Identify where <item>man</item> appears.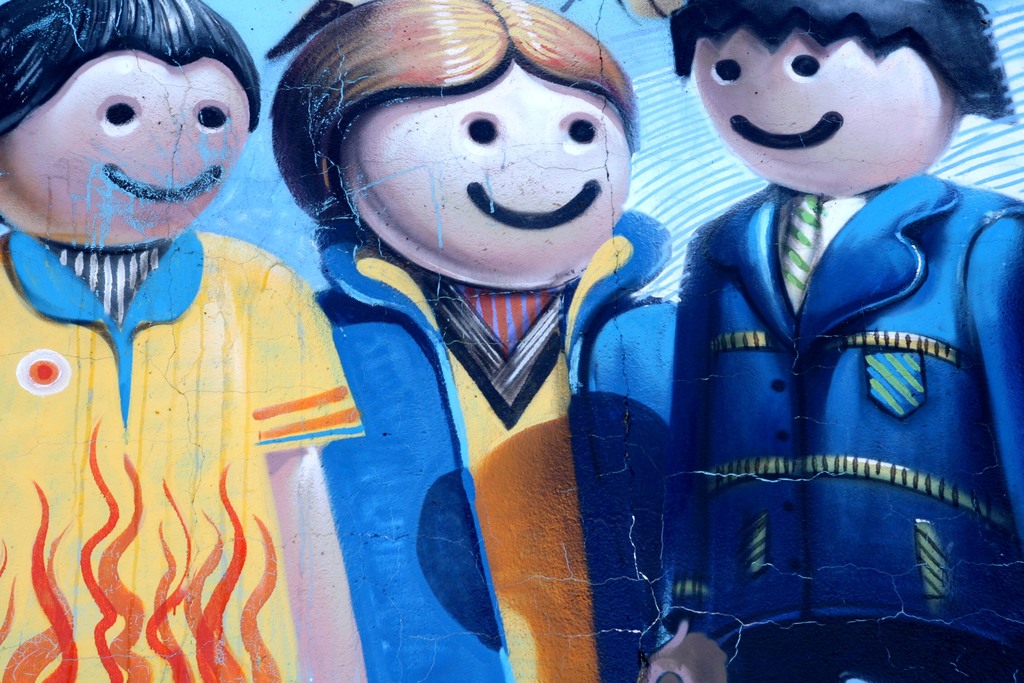
Appears at 0,0,372,682.
